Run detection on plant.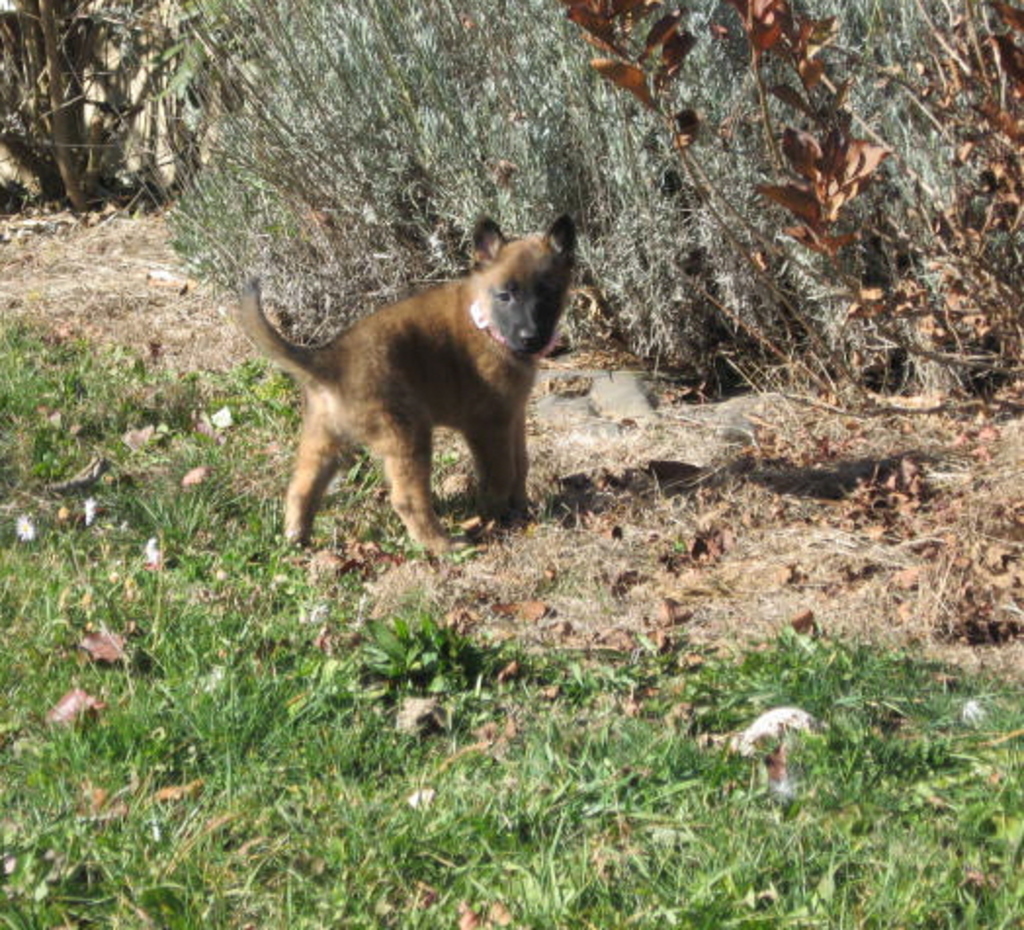
Result: bbox=(0, 0, 111, 215).
